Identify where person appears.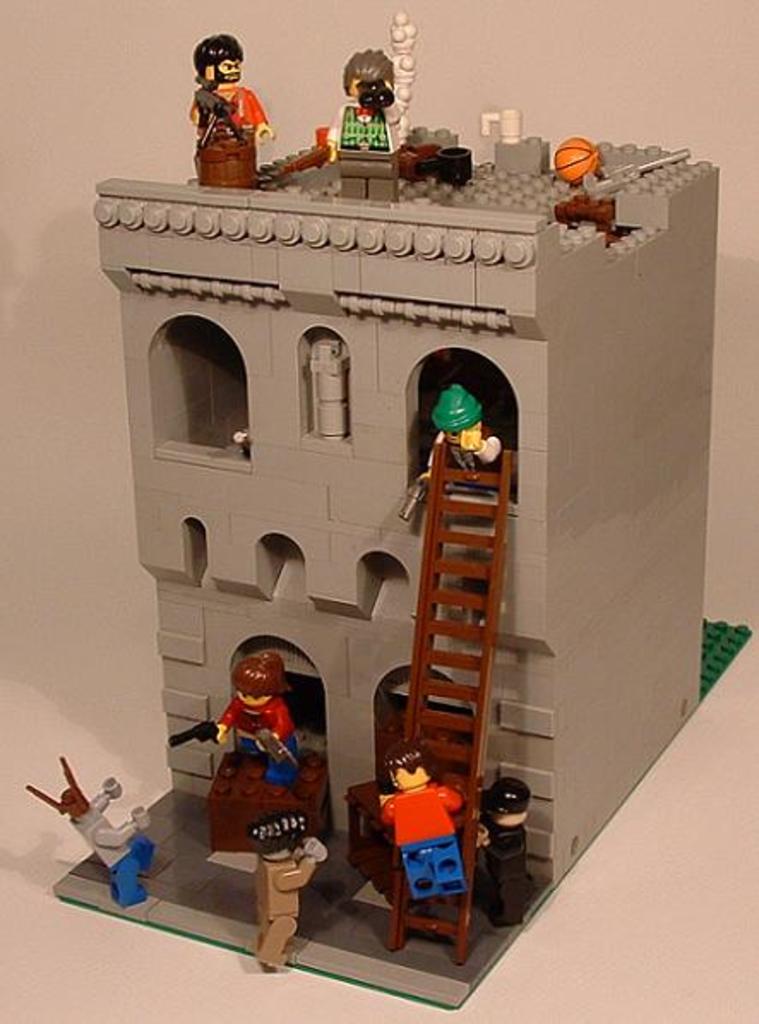
Appears at Rect(375, 740, 473, 901).
